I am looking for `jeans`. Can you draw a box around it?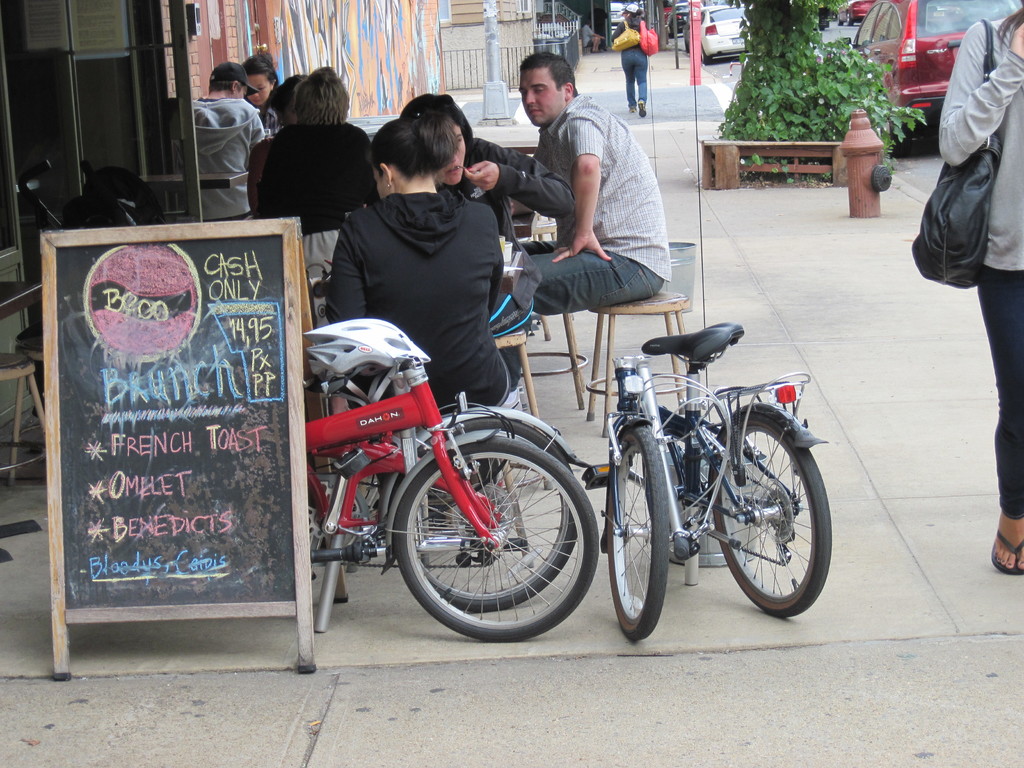
Sure, the bounding box is 622, 51, 647, 110.
